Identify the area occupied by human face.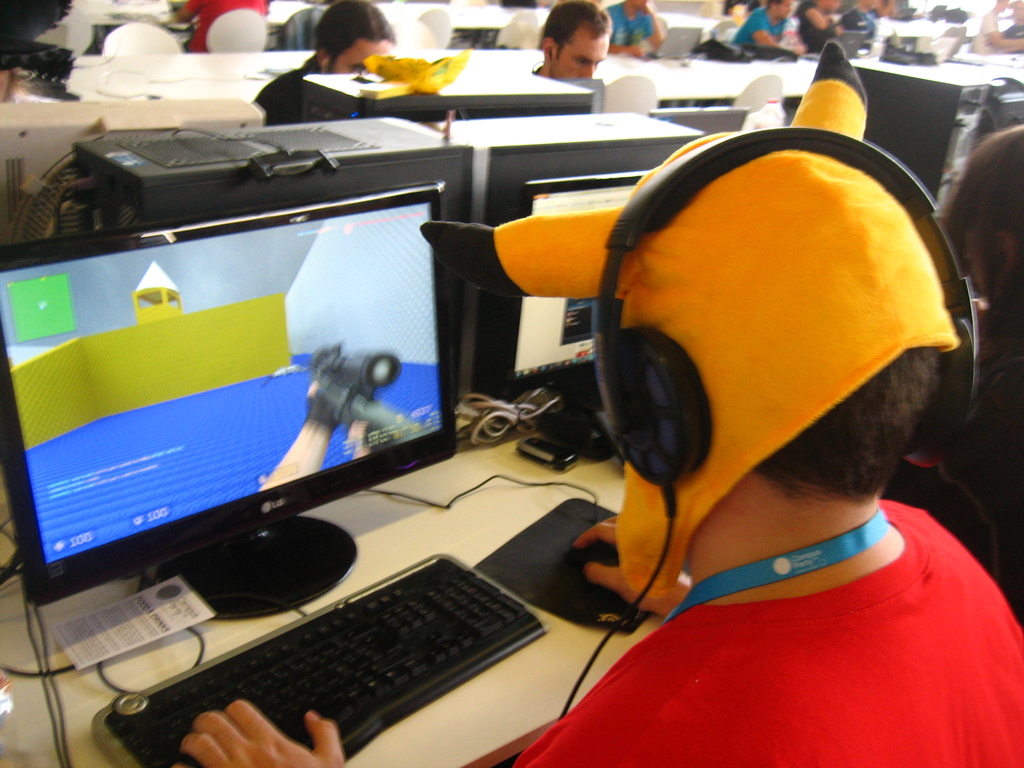
Area: [x1=326, y1=37, x2=392, y2=70].
